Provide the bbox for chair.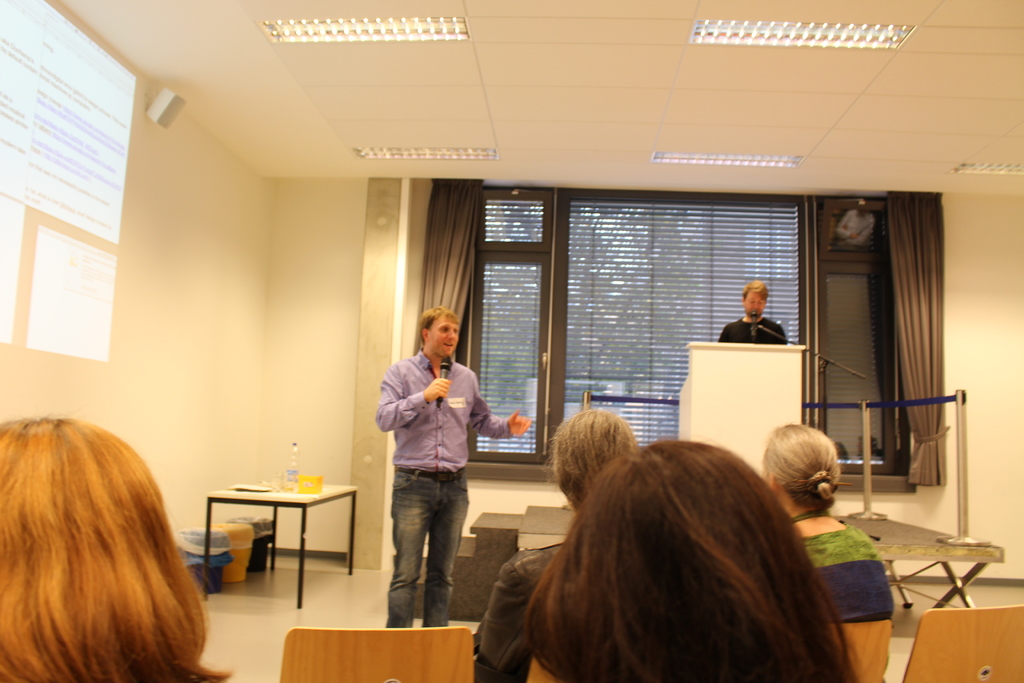
(826,619,893,682).
